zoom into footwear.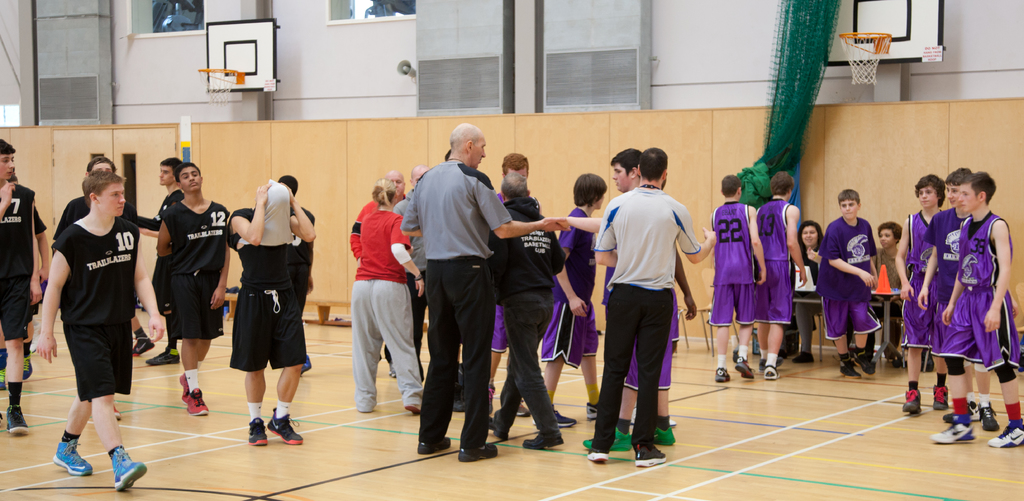
Zoom target: {"x1": 979, "y1": 407, "x2": 999, "y2": 433}.
